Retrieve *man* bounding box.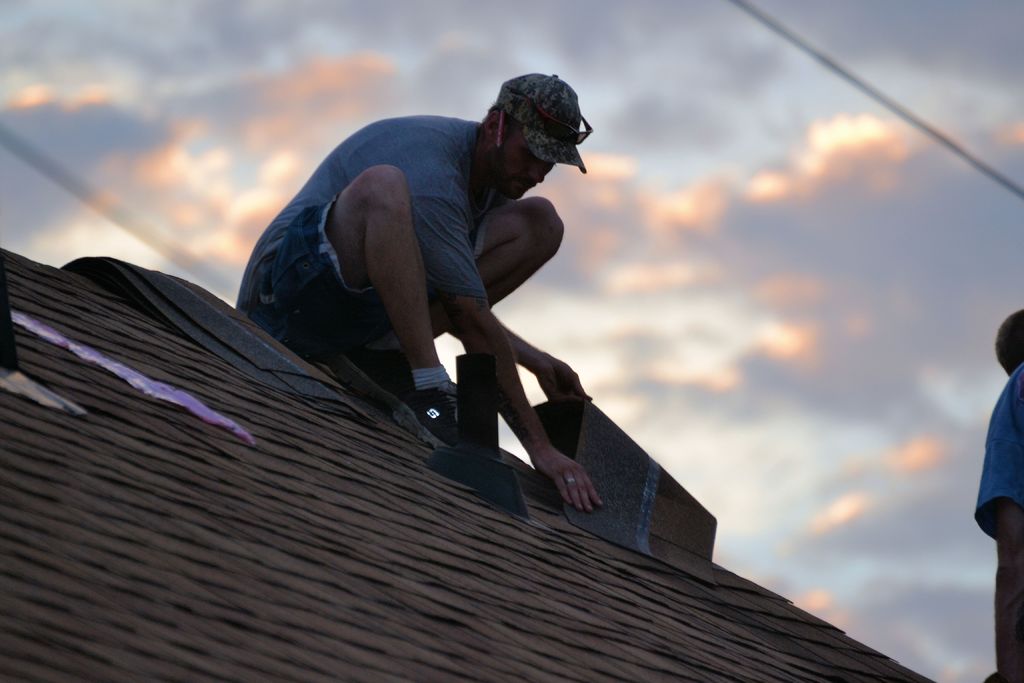
Bounding box: bbox=(246, 67, 659, 555).
